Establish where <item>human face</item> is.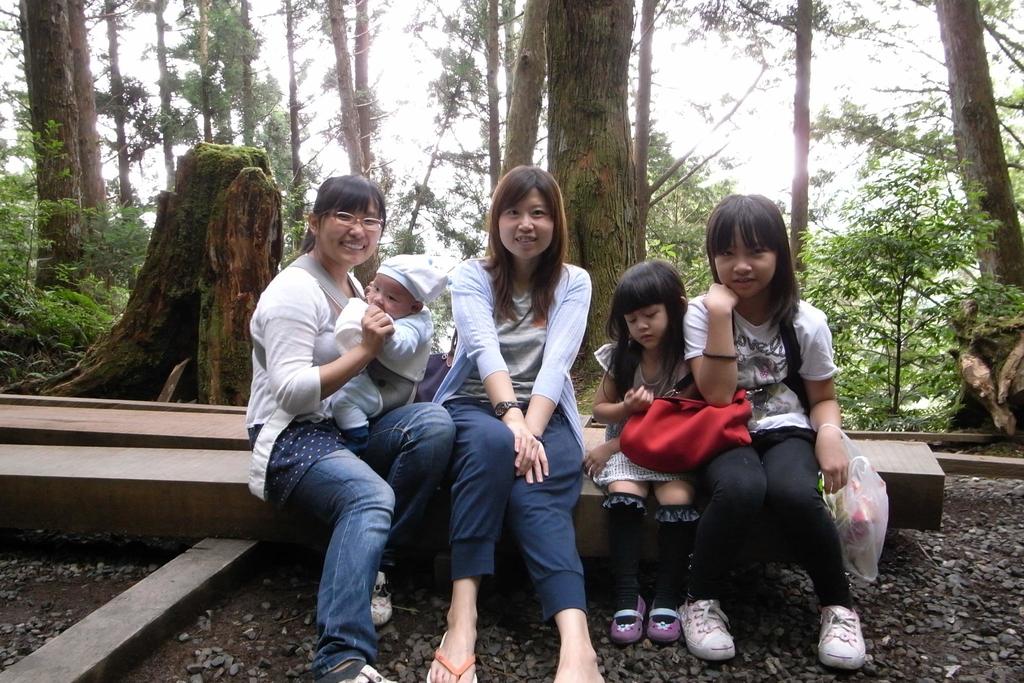
Established at 714:231:777:299.
